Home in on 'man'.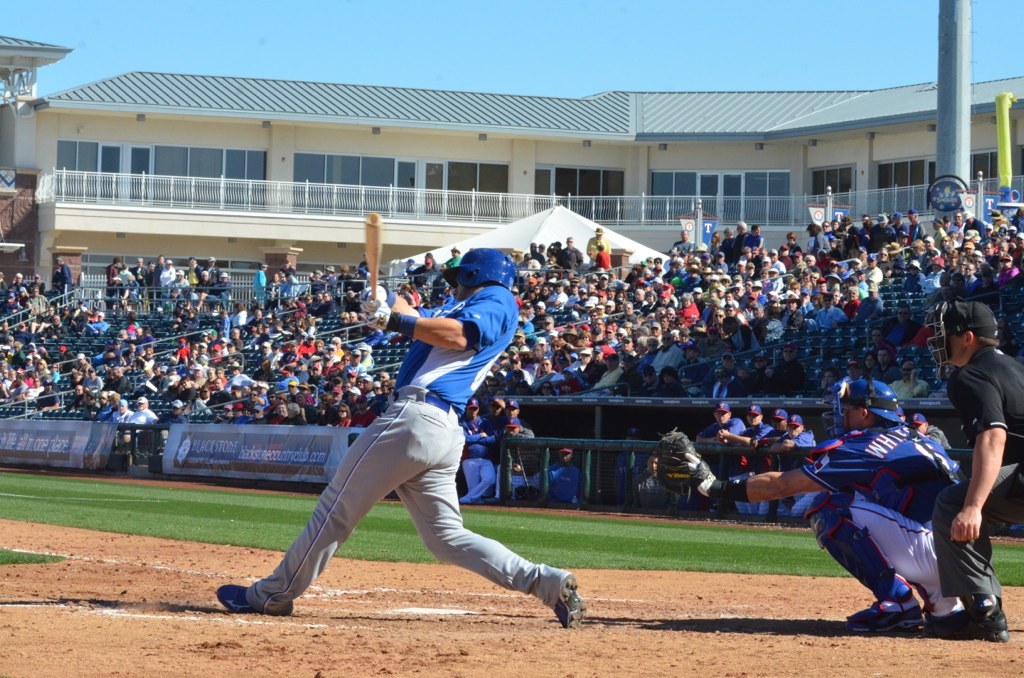
Homed in at region(59, 344, 72, 358).
